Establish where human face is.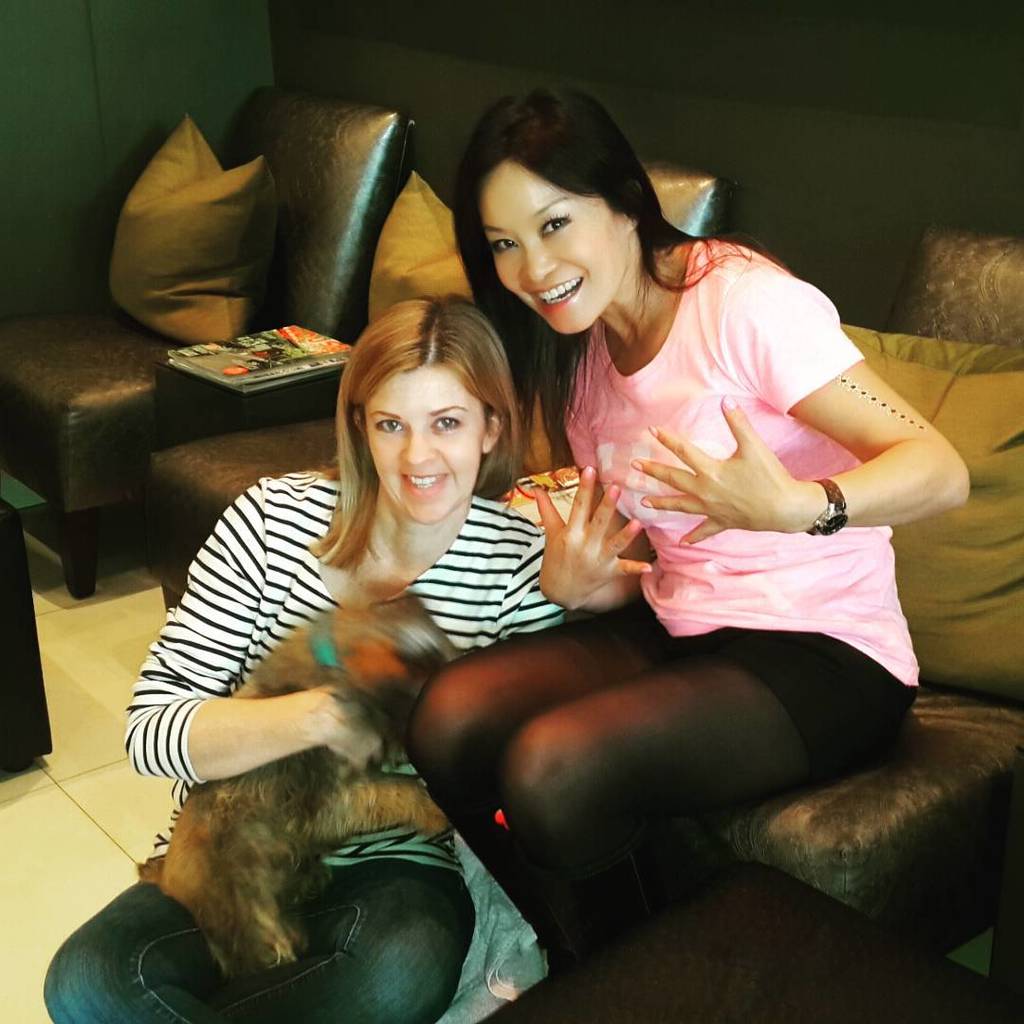
Established at 482, 165, 624, 337.
